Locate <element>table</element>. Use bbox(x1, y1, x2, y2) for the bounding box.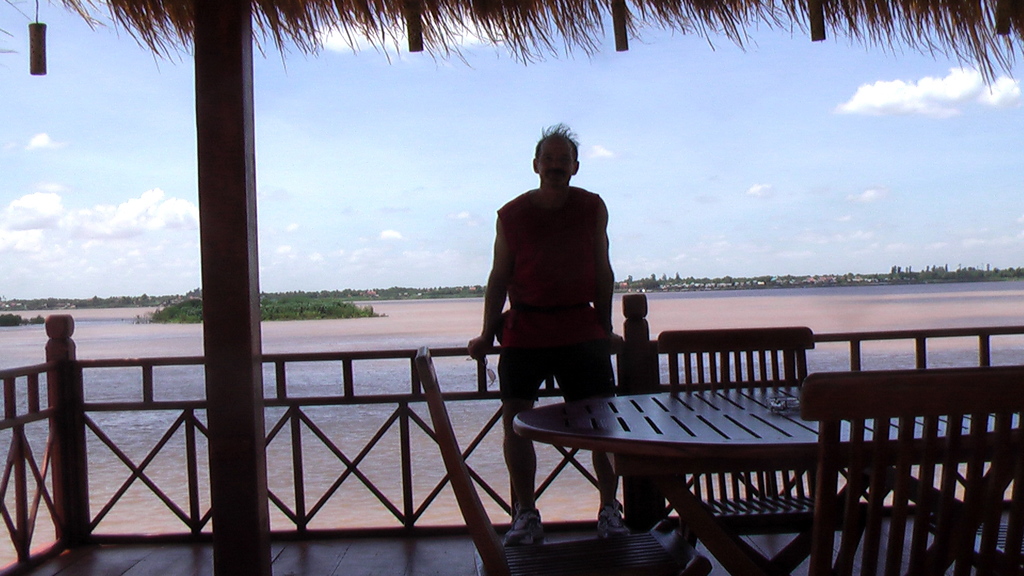
bbox(484, 362, 936, 548).
